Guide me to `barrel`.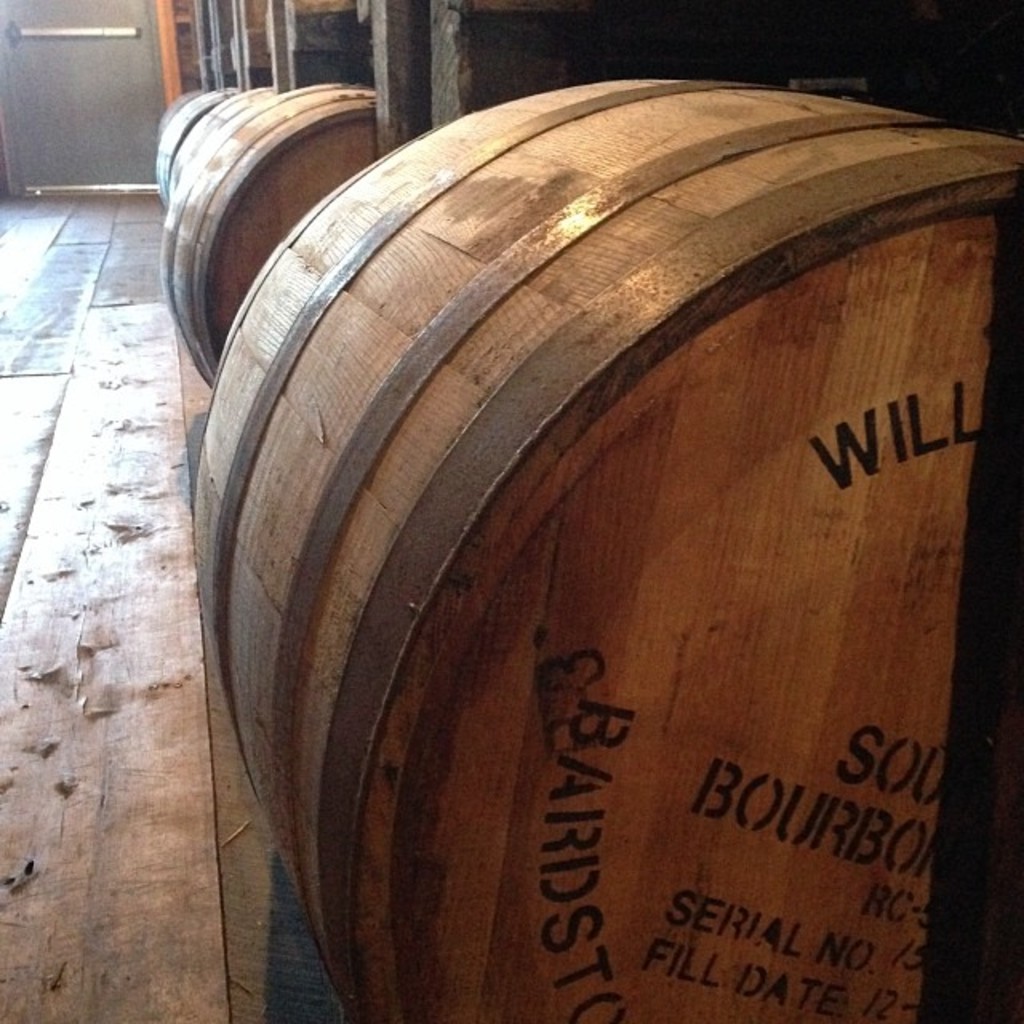
Guidance: [179, 67, 1022, 1022].
